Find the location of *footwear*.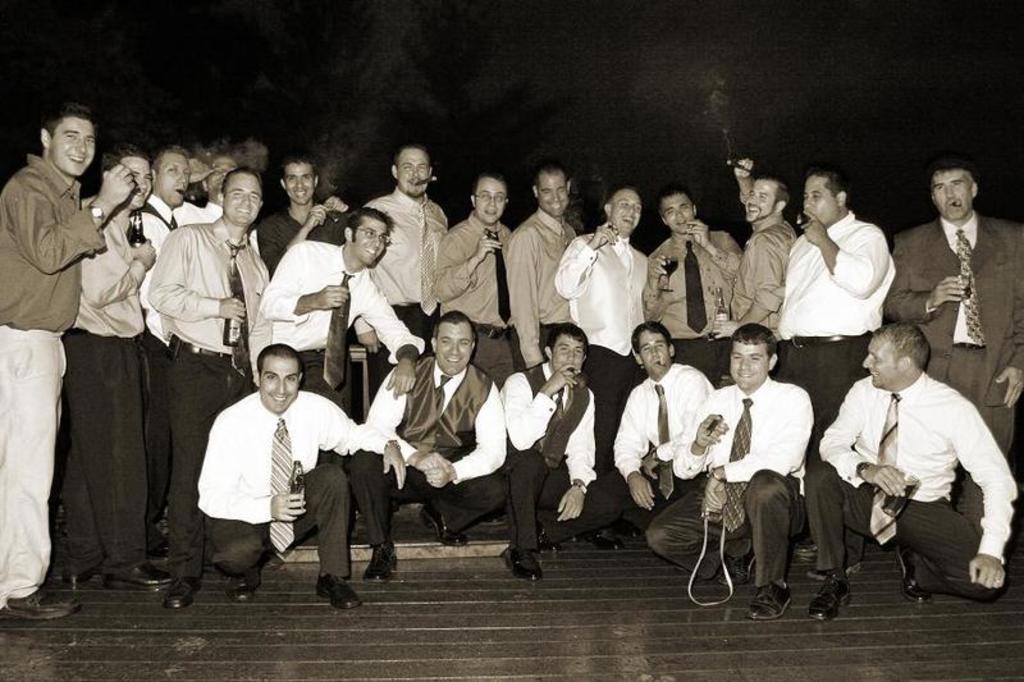
Location: bbox=(539, 526, 557, 553).
